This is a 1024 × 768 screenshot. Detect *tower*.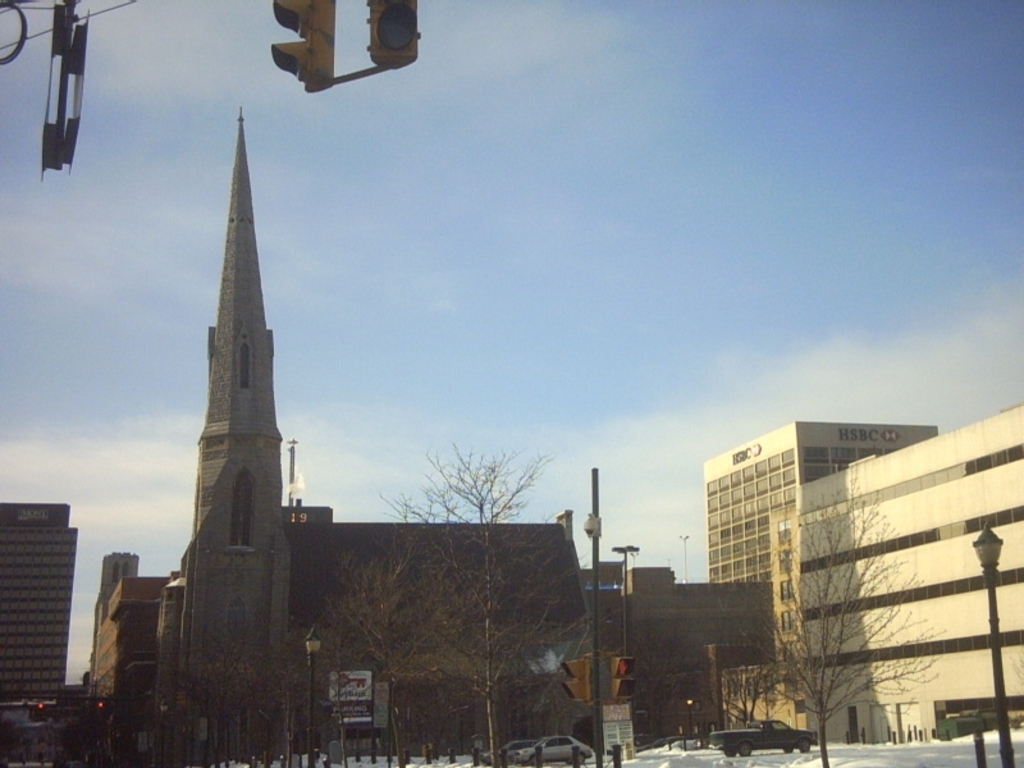
(x1=163, y1=105, x2=305, y2=599).
